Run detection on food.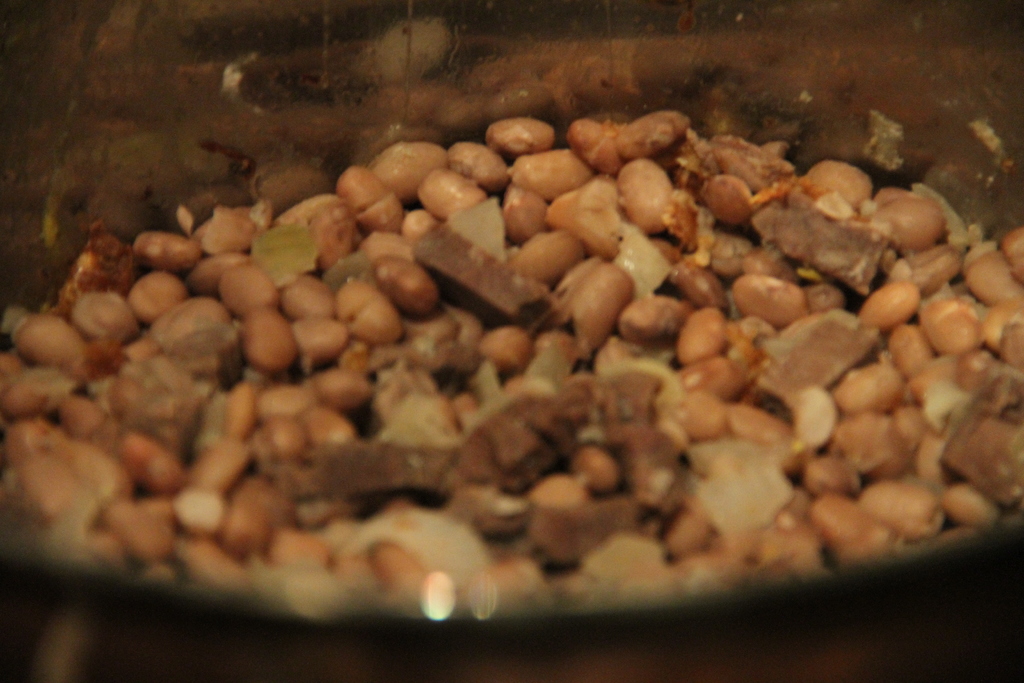
Result: BBox(0, 119, 1023, 618).
